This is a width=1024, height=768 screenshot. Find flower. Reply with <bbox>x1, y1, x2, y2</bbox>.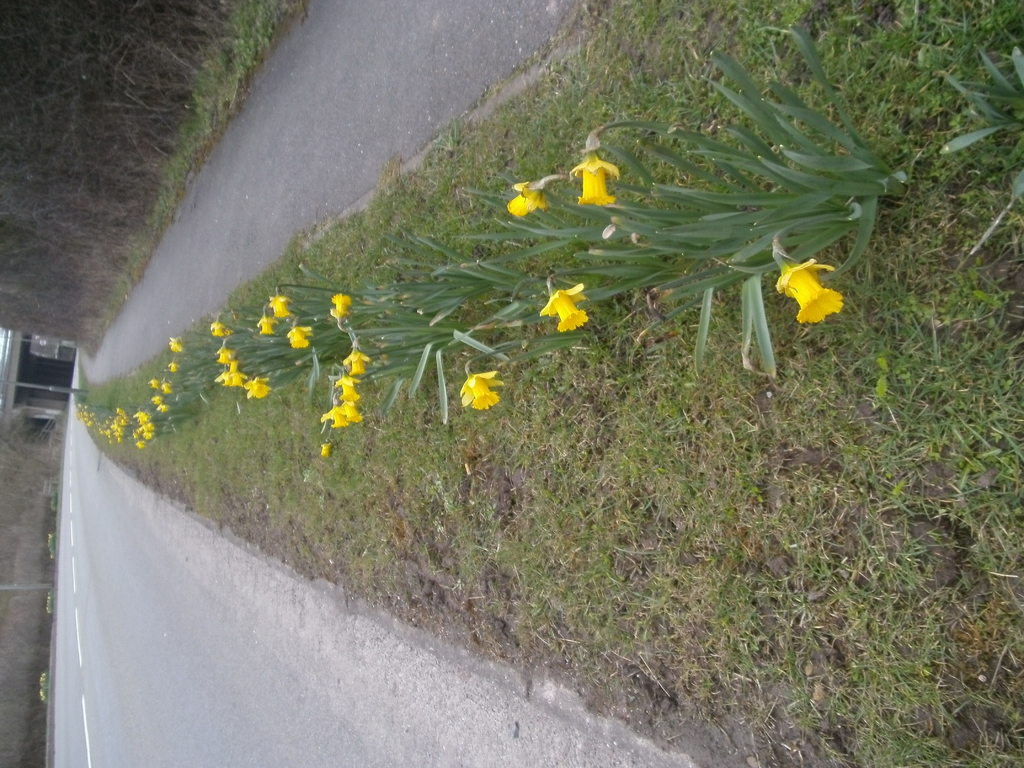
<bbox>286, 321, 315, 353</bbox>.
